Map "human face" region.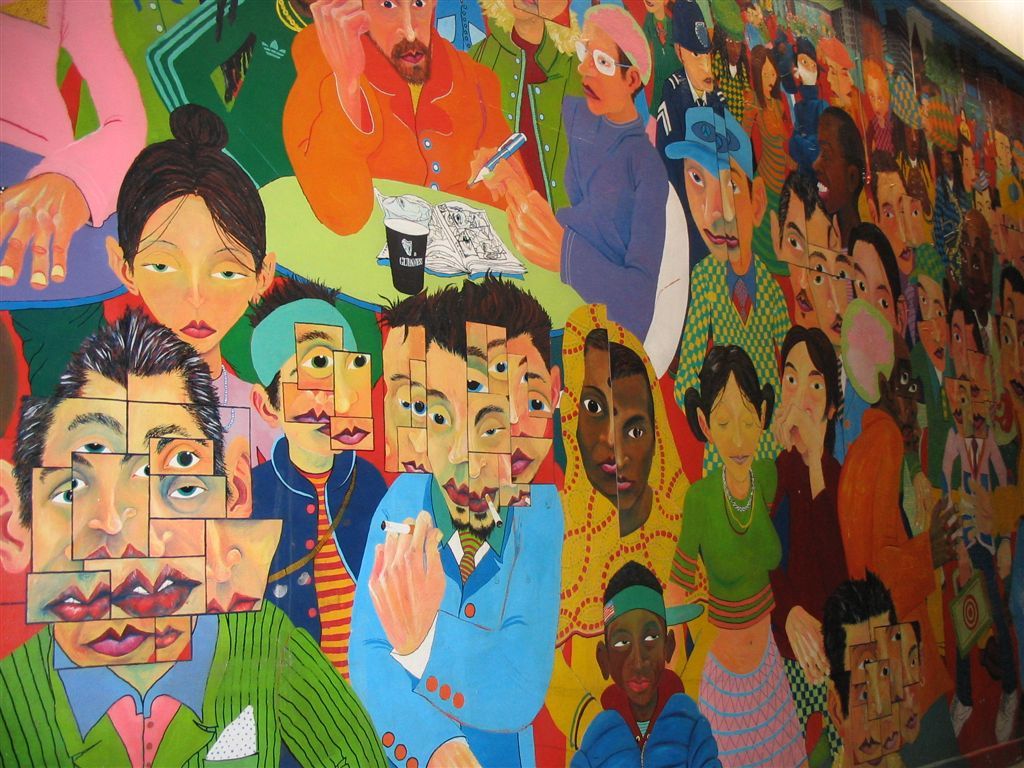
Mapped to left=775, top=351, right=828, bottom=425.
